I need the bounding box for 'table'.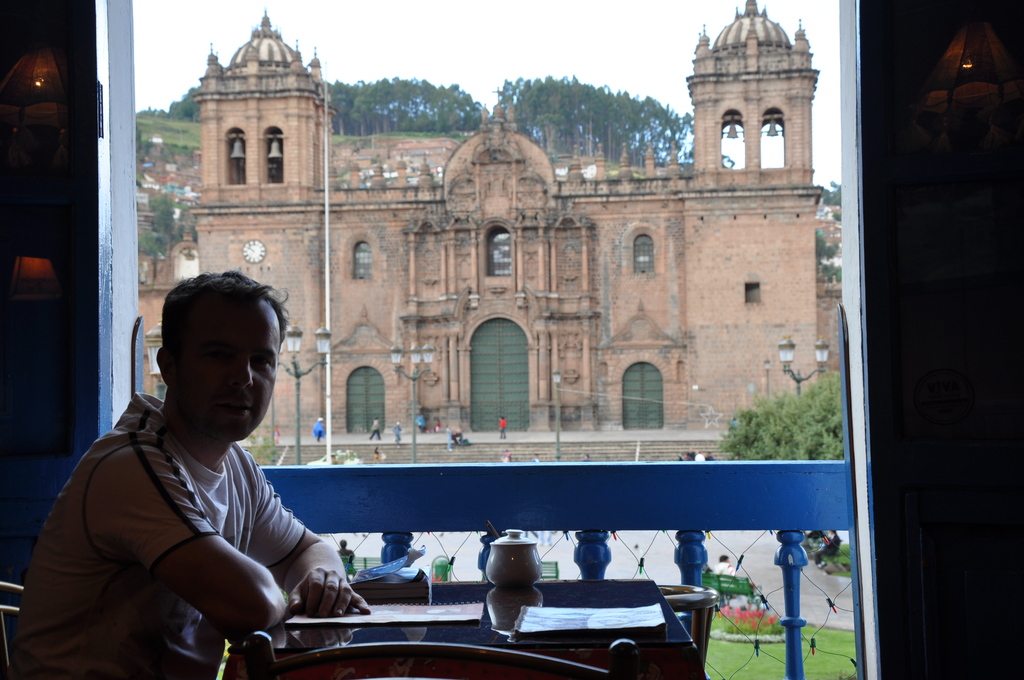
Here it is: rect(276, 574, 708, 679).
